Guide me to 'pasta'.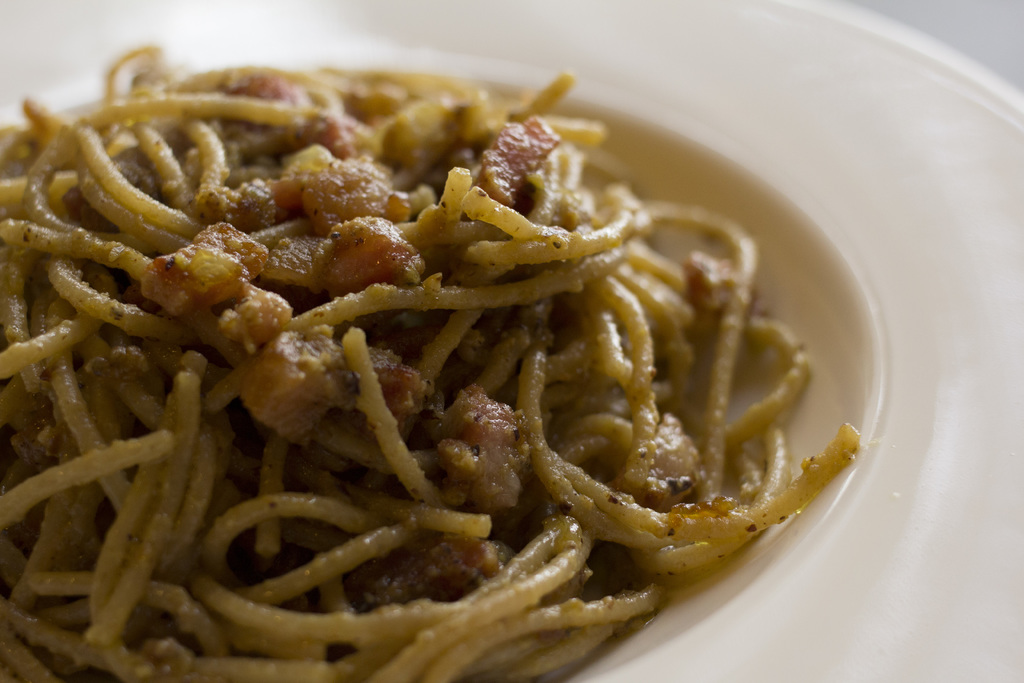
Guidance: Rect(4, 35, 882, 668).
